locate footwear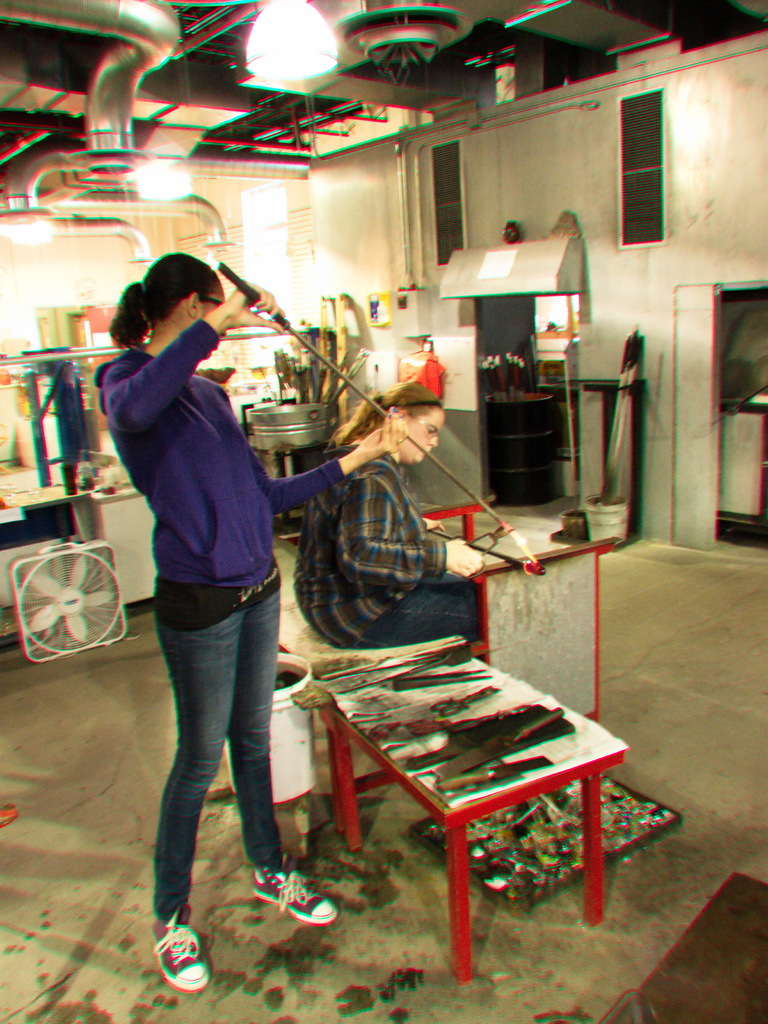
bbox(0, 804, 22, 830)
